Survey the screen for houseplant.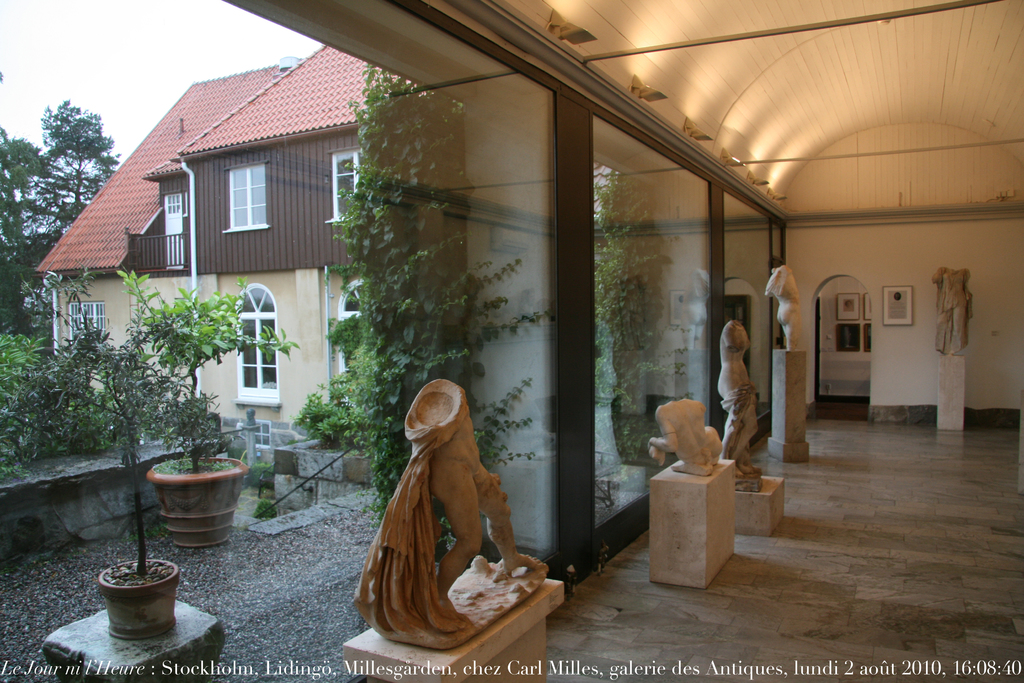
Survey found: (x1=113, y1=257, x2=303, y2=548).
